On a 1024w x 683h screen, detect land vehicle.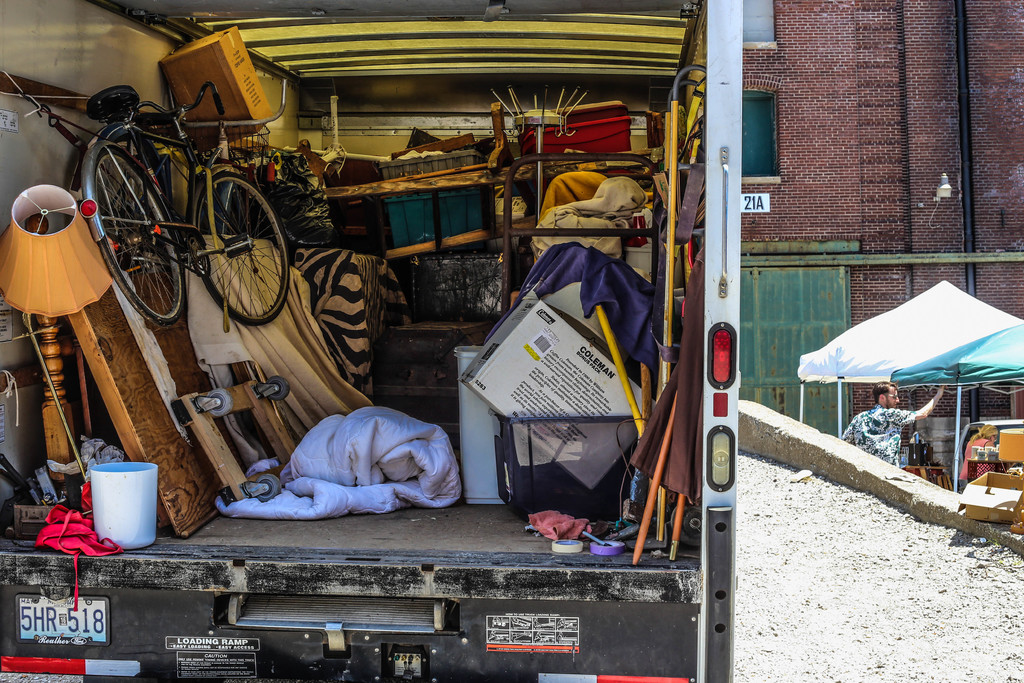
bbox=[0, 28, 822, 648].
